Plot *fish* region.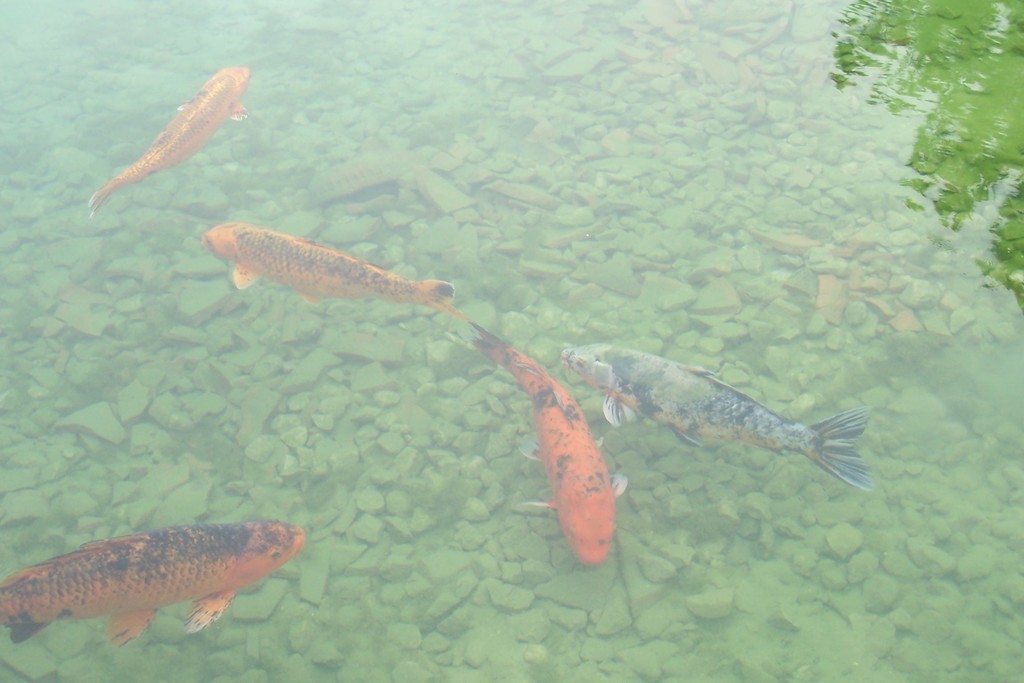
Plotted at 557 341 877 492.
